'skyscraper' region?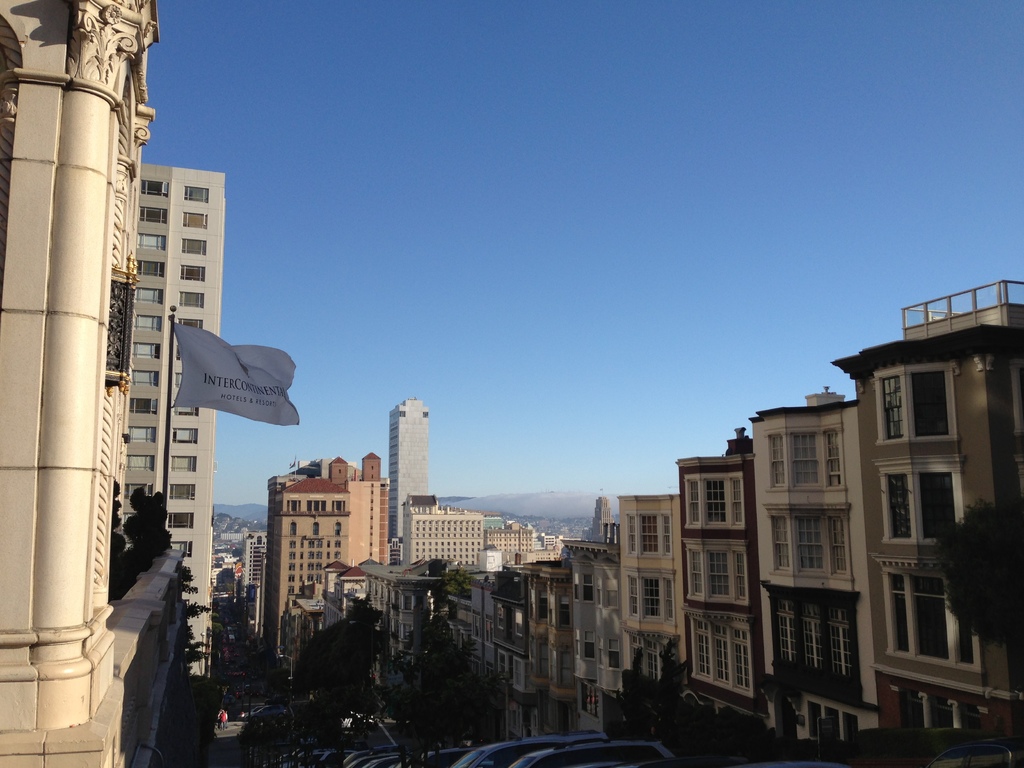
(left=611, top=482, right=695, bottom=696)
